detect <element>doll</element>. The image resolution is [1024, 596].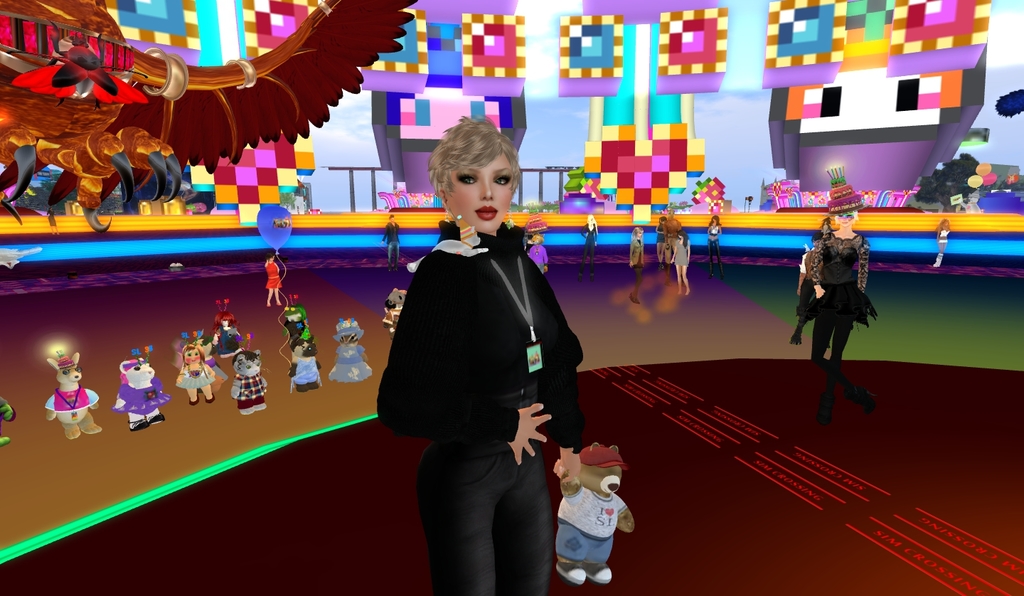
region(705, 218, 717, 262).
